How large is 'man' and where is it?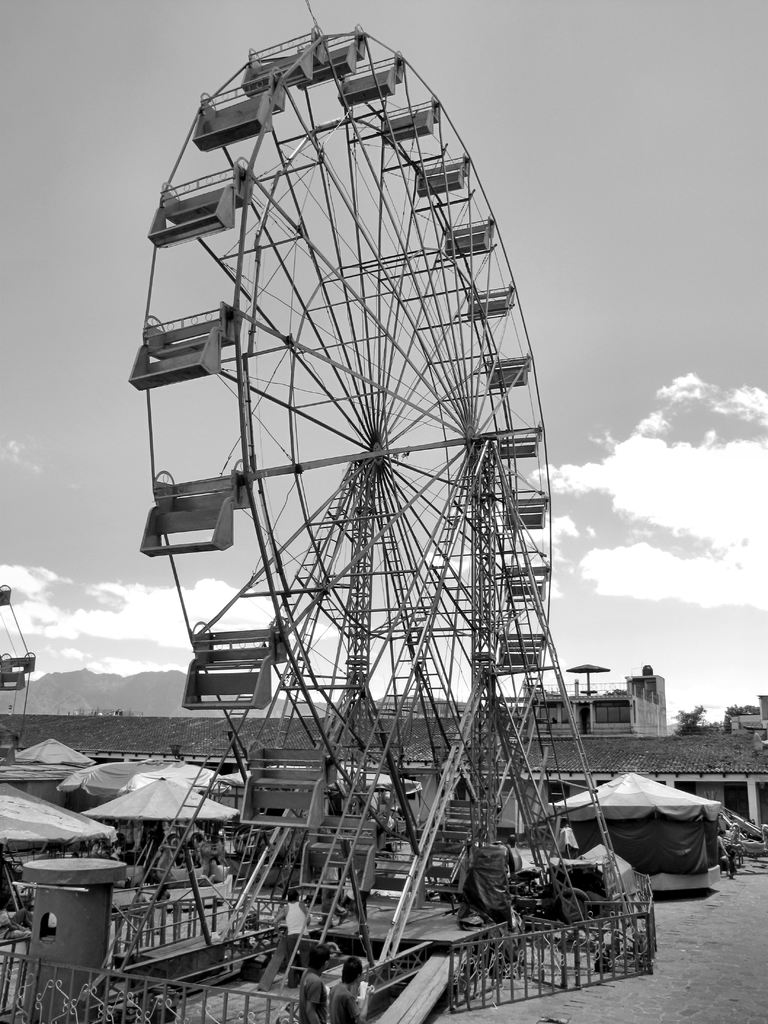
Bounding box: crop(728, 814, 739, 882).
